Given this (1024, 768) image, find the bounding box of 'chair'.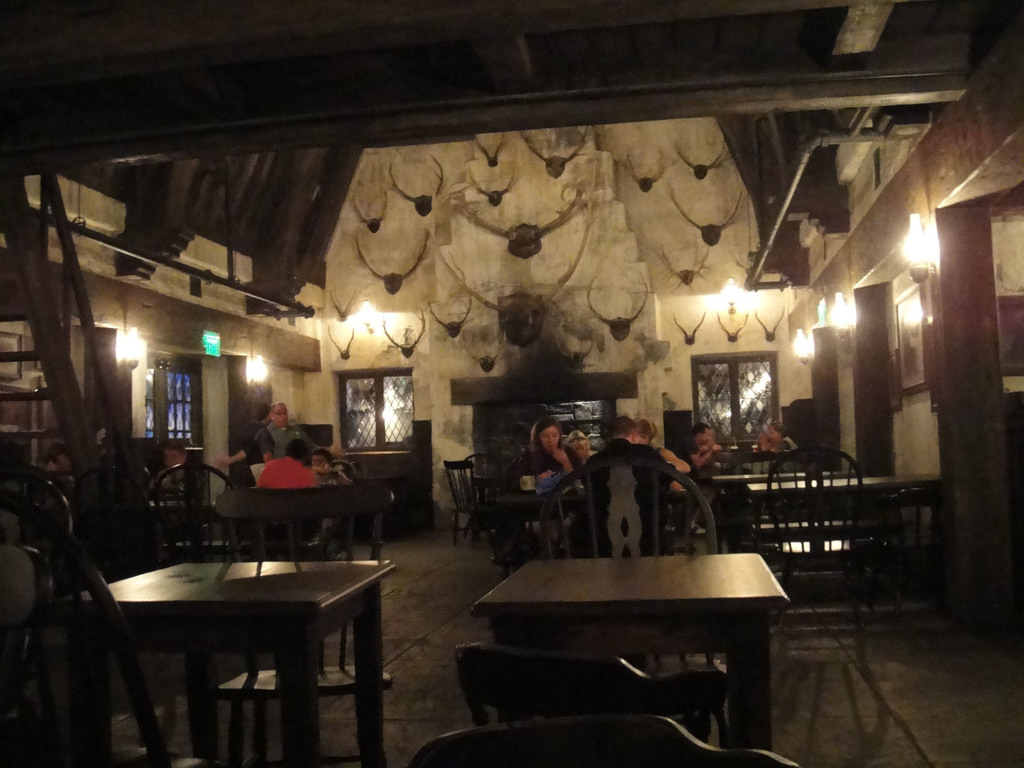
[left=445, top=456, right=497, bottom=545].
